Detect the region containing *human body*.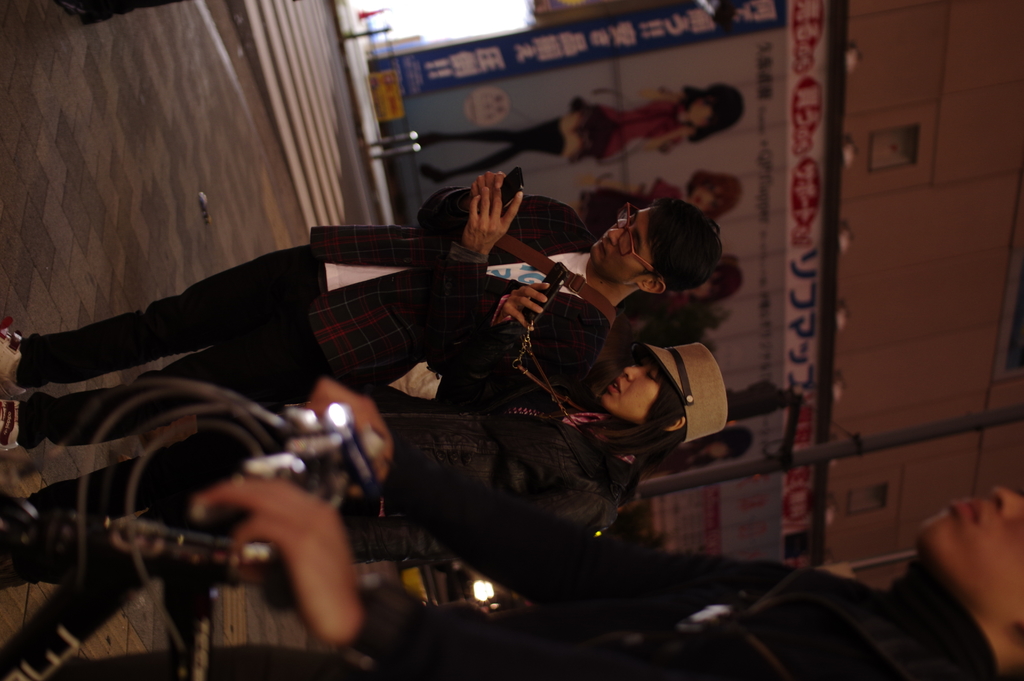
54 184 671 441.
